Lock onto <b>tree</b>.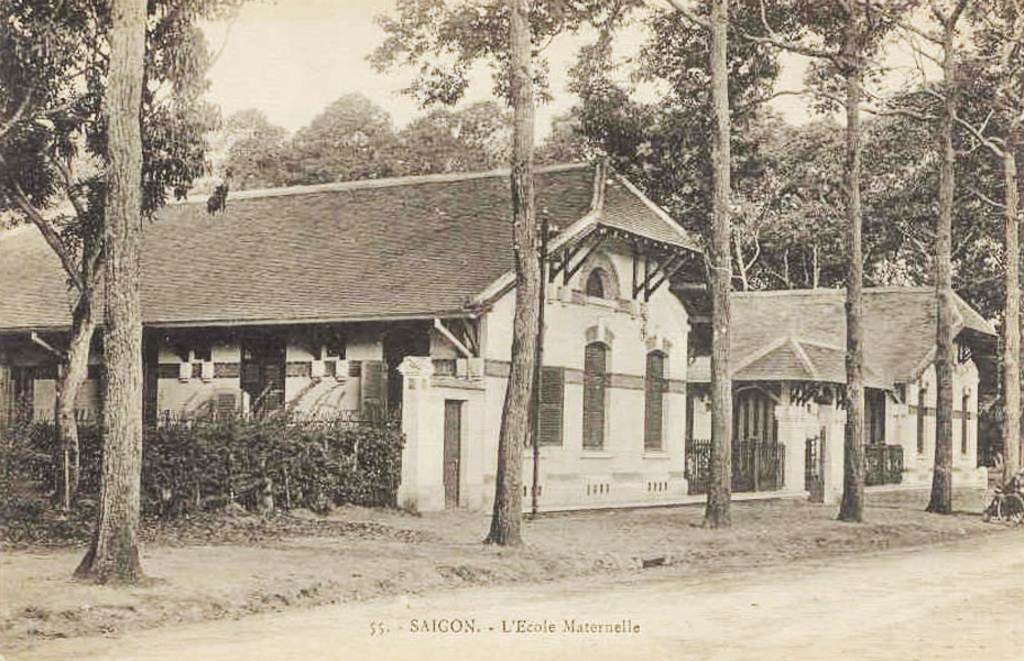
Locked: box=[609, 0, 805, 525].
